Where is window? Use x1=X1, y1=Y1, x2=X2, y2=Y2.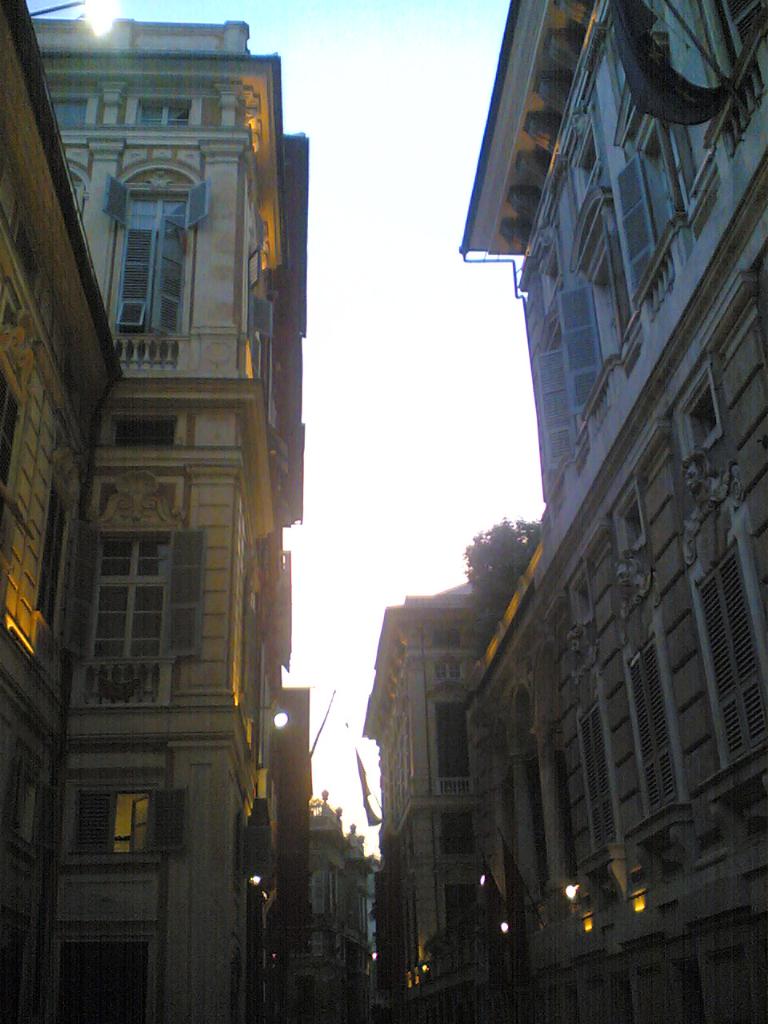
x1=533, y1=283, x2=603, y2=480.
